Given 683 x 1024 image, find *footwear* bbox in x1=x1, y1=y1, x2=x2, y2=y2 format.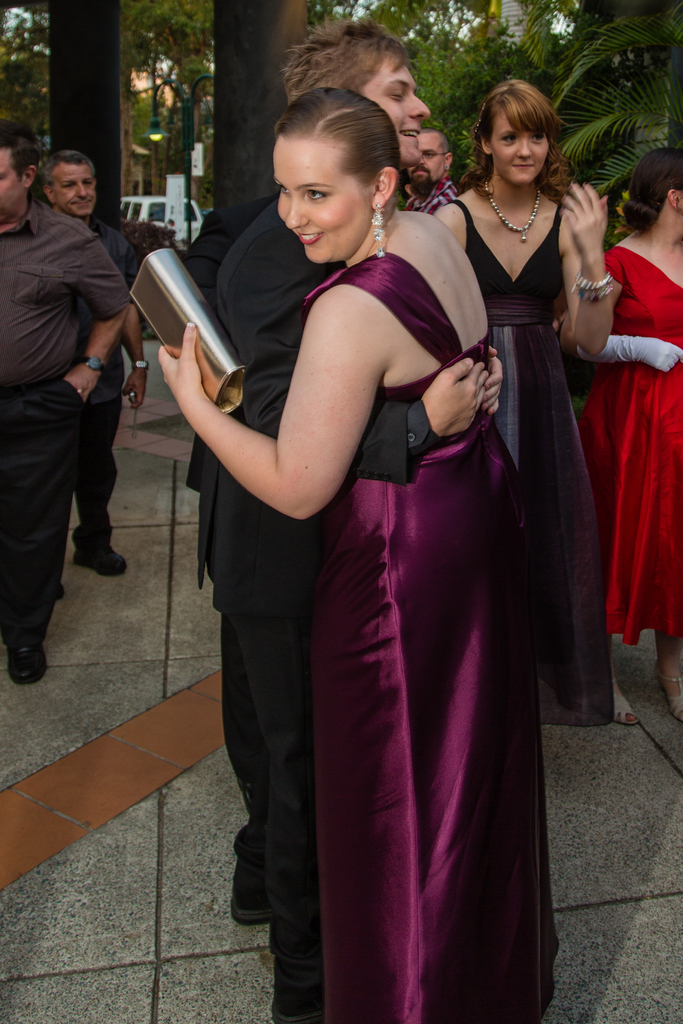
x1=12, y1=631, x2=52, y2=684.
